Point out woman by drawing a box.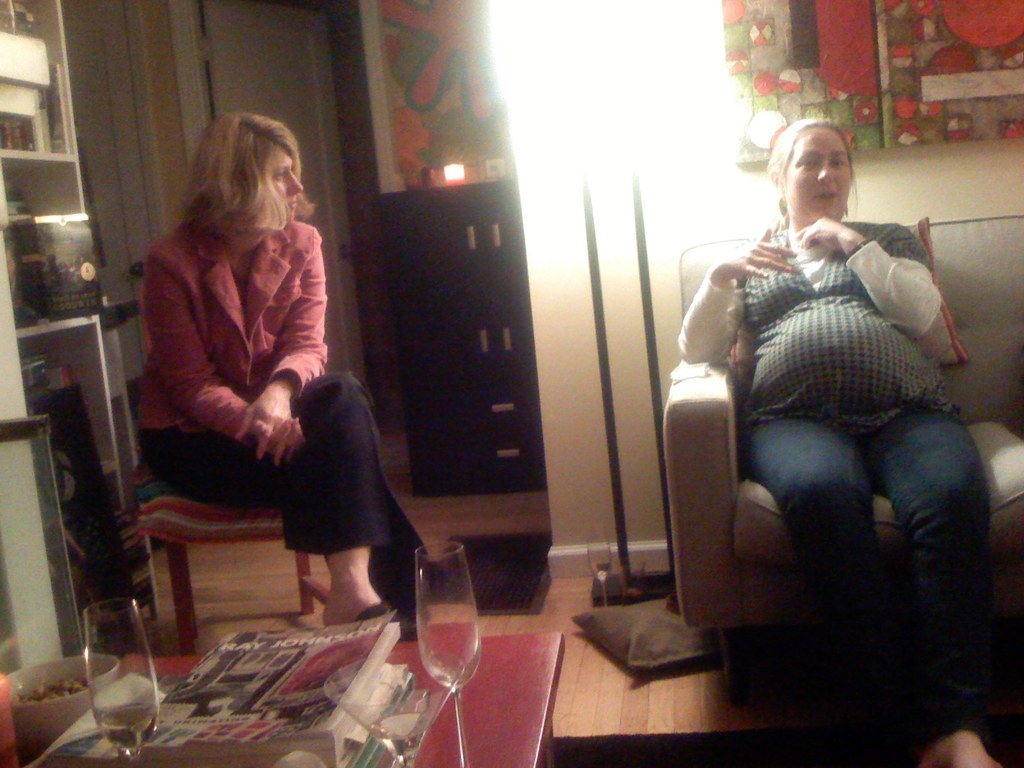
(157,124,393,652).
